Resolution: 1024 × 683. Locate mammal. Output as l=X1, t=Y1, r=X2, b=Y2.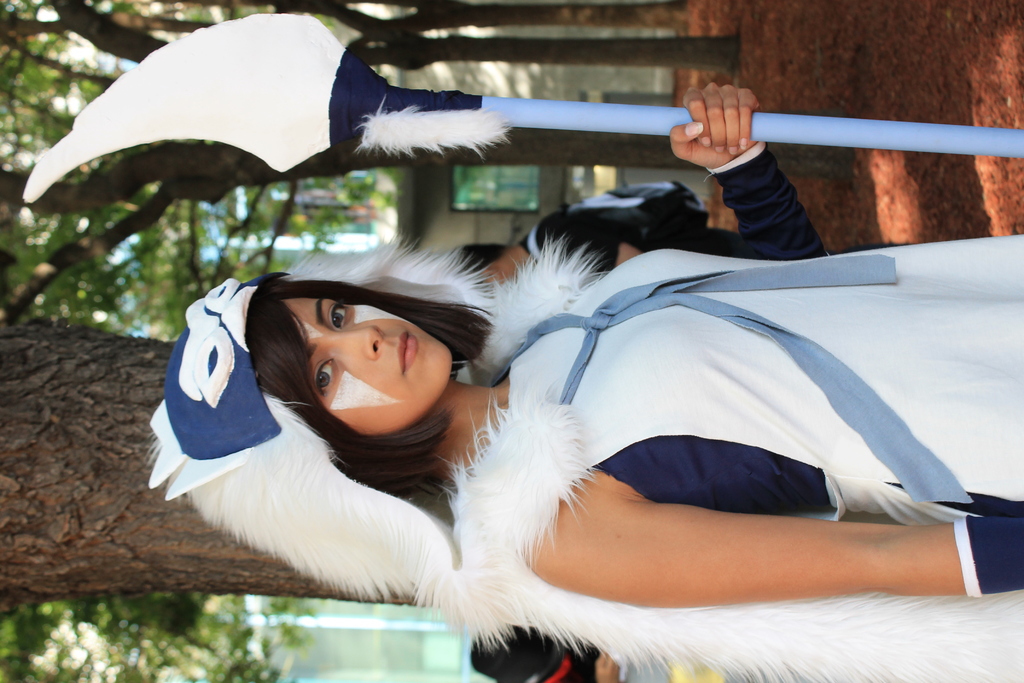
l=438, t=210, r=756, b=289.
